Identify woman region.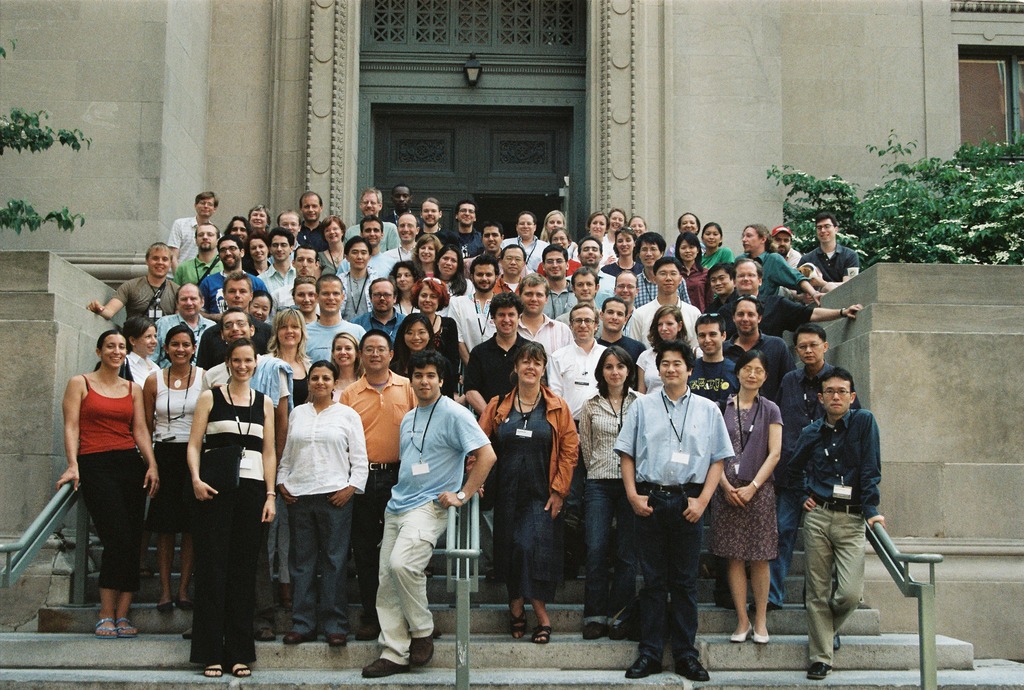
Region: region(382, 257, 428, 312).
